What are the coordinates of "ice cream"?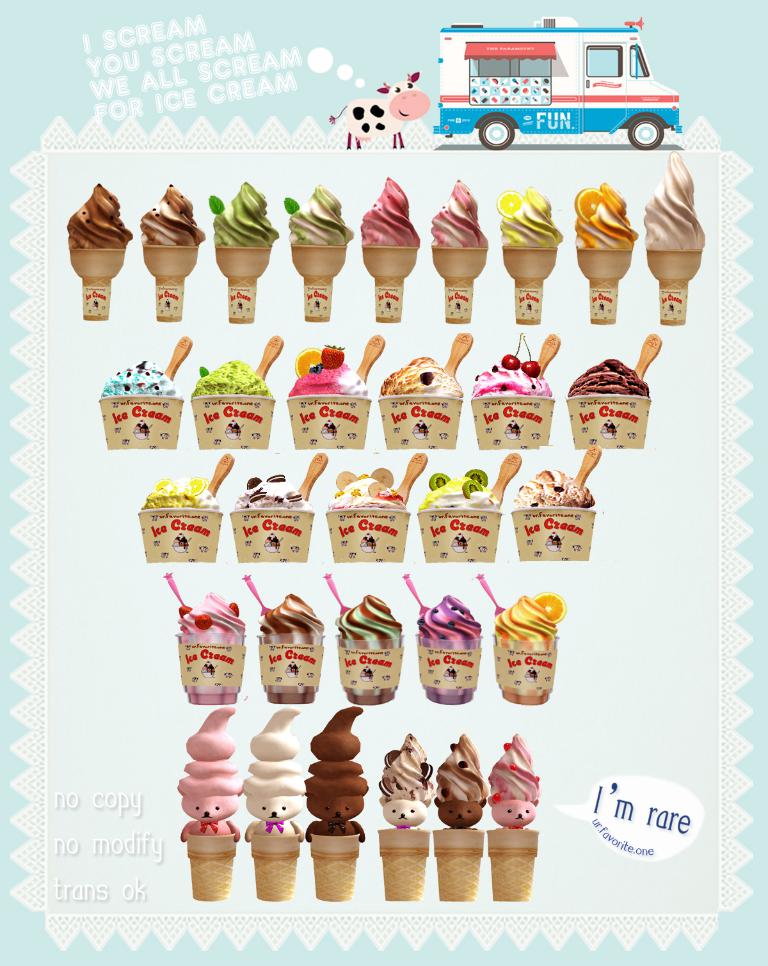
287/341/373/400.
